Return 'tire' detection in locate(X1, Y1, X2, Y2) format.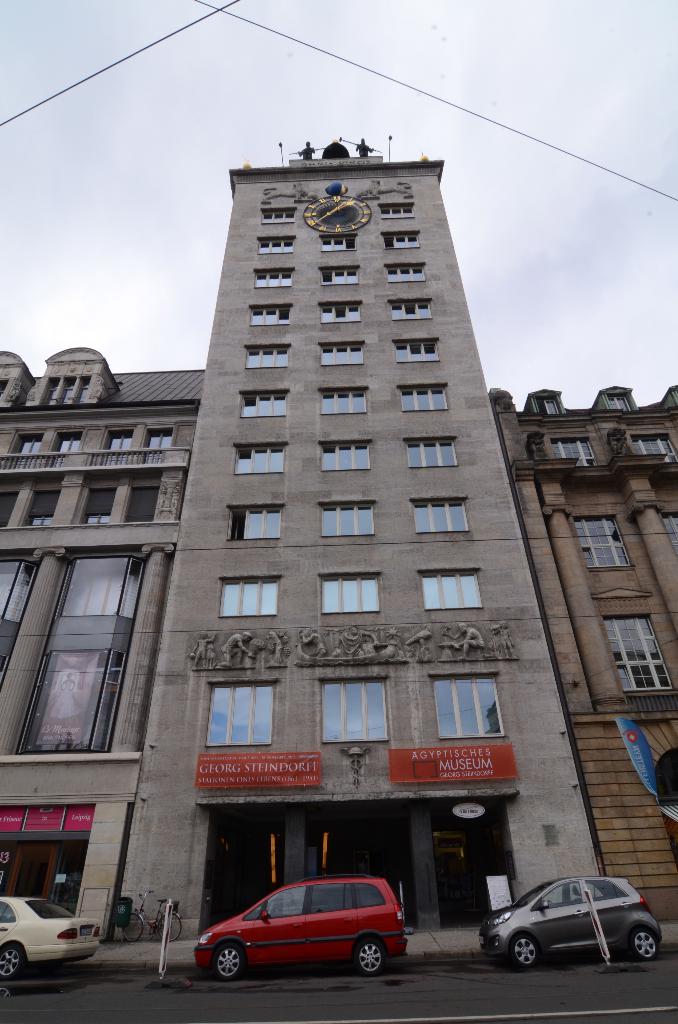
locate(626, 925, 663, 963).
